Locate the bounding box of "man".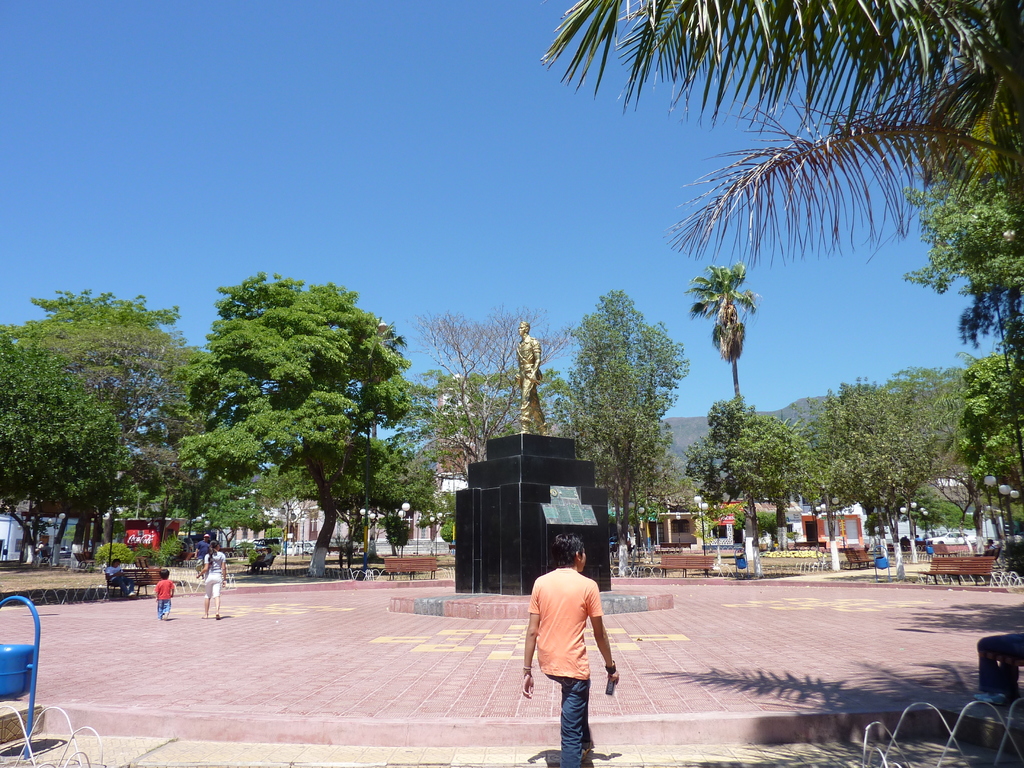
Bounding box: [x1=520, y1=536, x2=635, y2=755].
